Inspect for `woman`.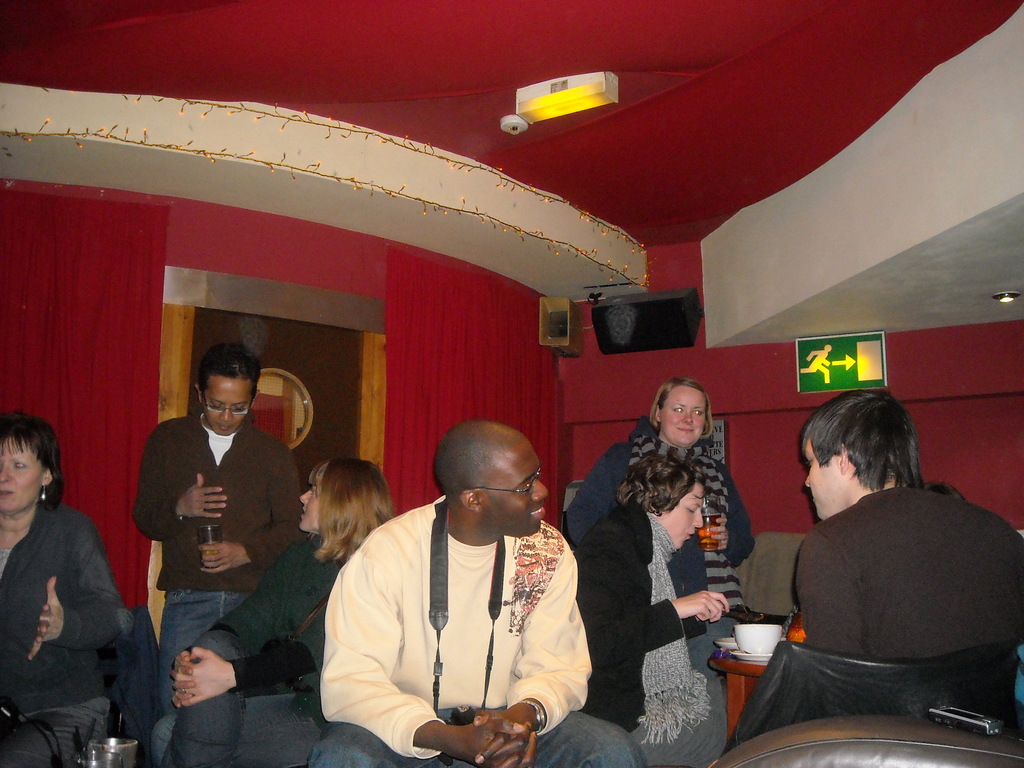
Inspection: <region>2, 406, 134, 767</region>.
